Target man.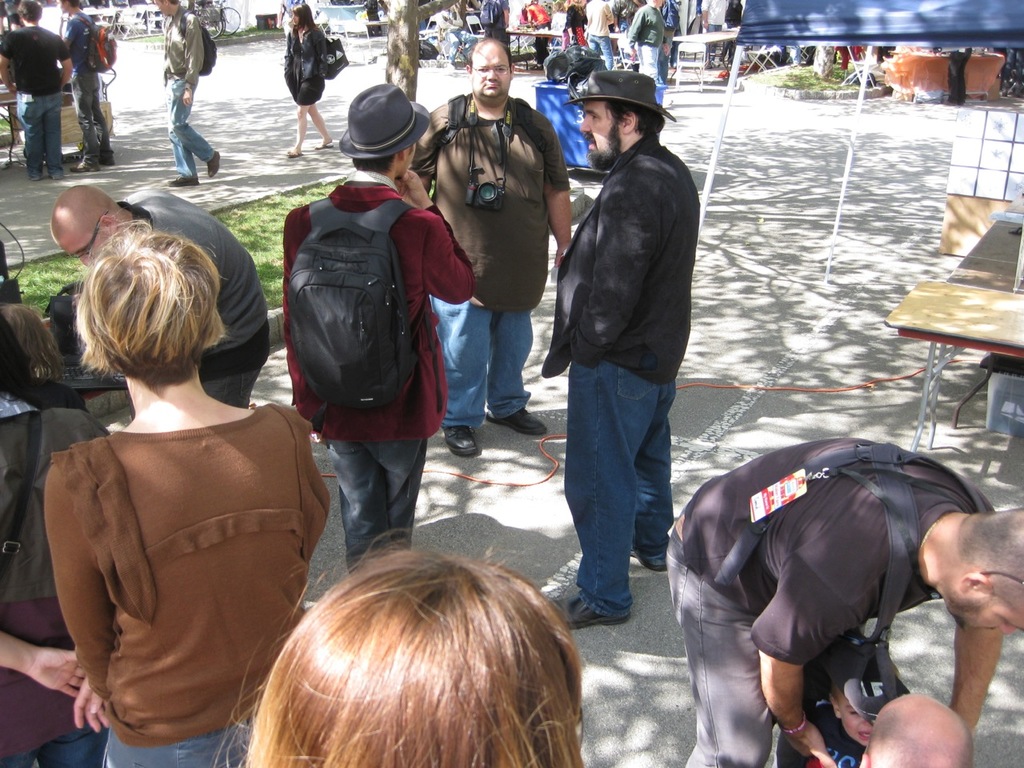
Target region: {"left": 57, "top": 0, "right": 120, "bottom": 172}.
